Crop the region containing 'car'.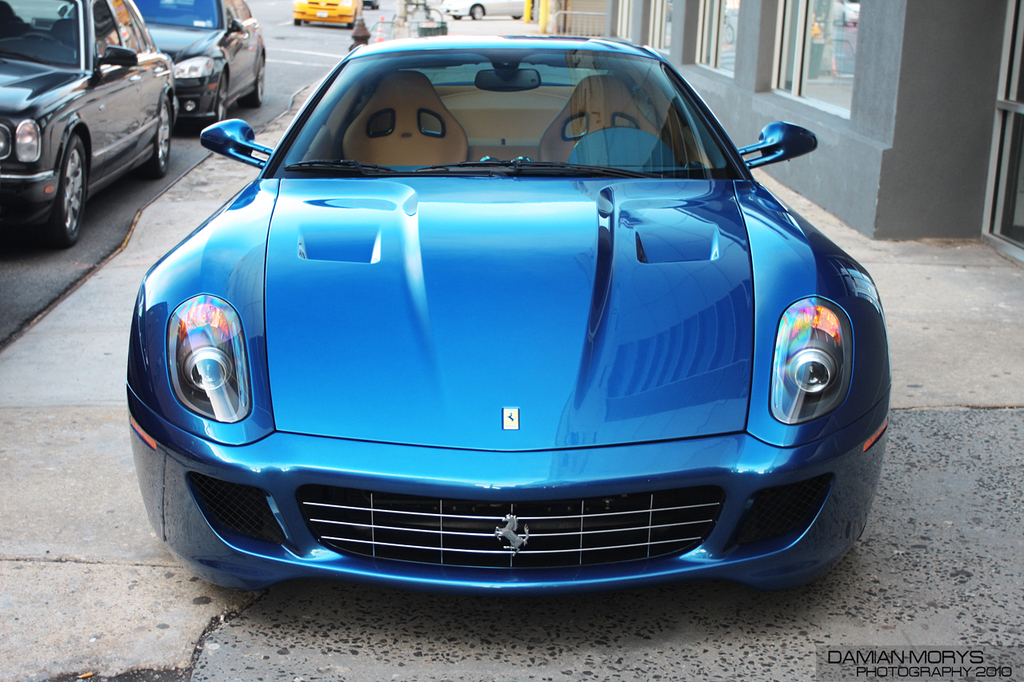
Crop region: 102:25:898:652.
